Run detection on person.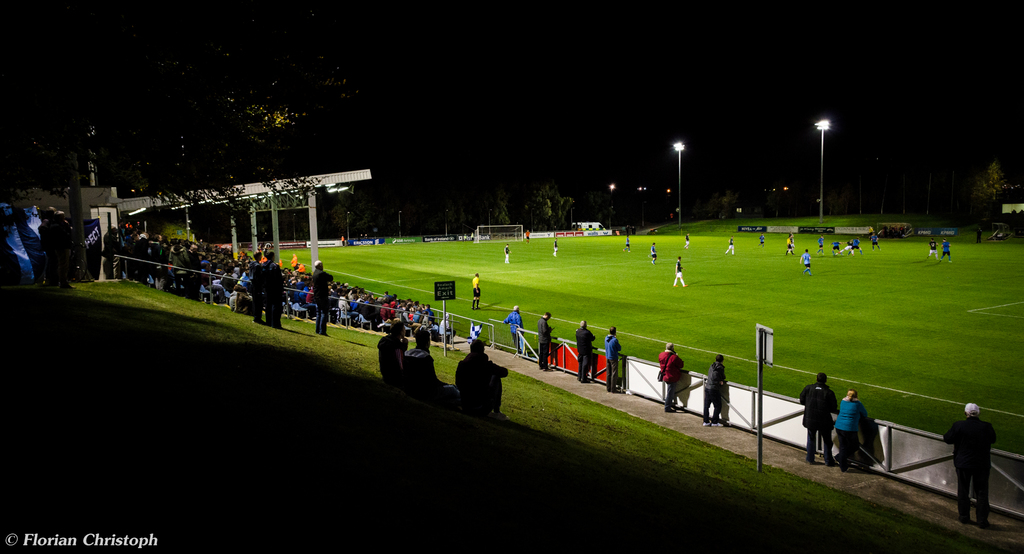
Result: (left=798, top=372, right=837, bottom=473).
